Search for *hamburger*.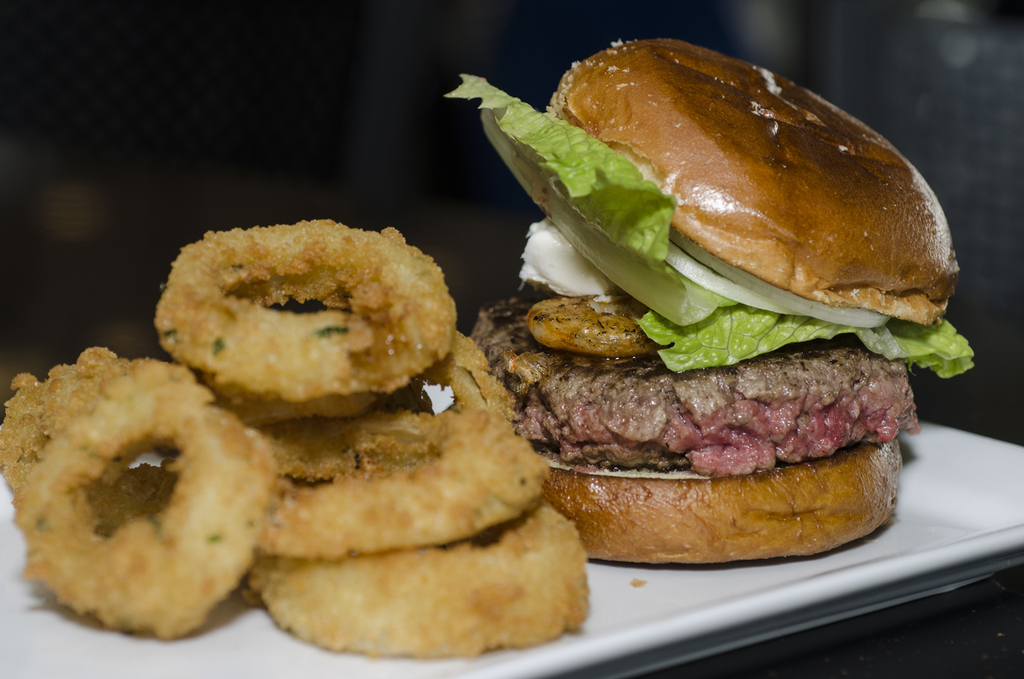
Found at (x1=443, y1=41, x2=978, y2=563).
